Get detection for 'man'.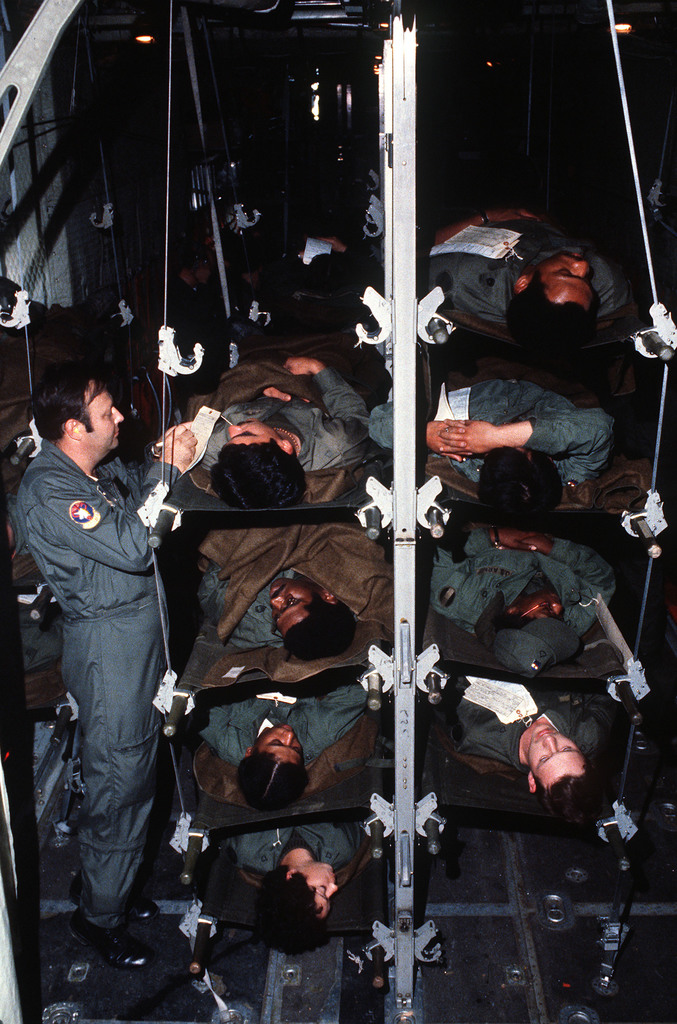
Detection: locate(184, 333, 379, 511).
